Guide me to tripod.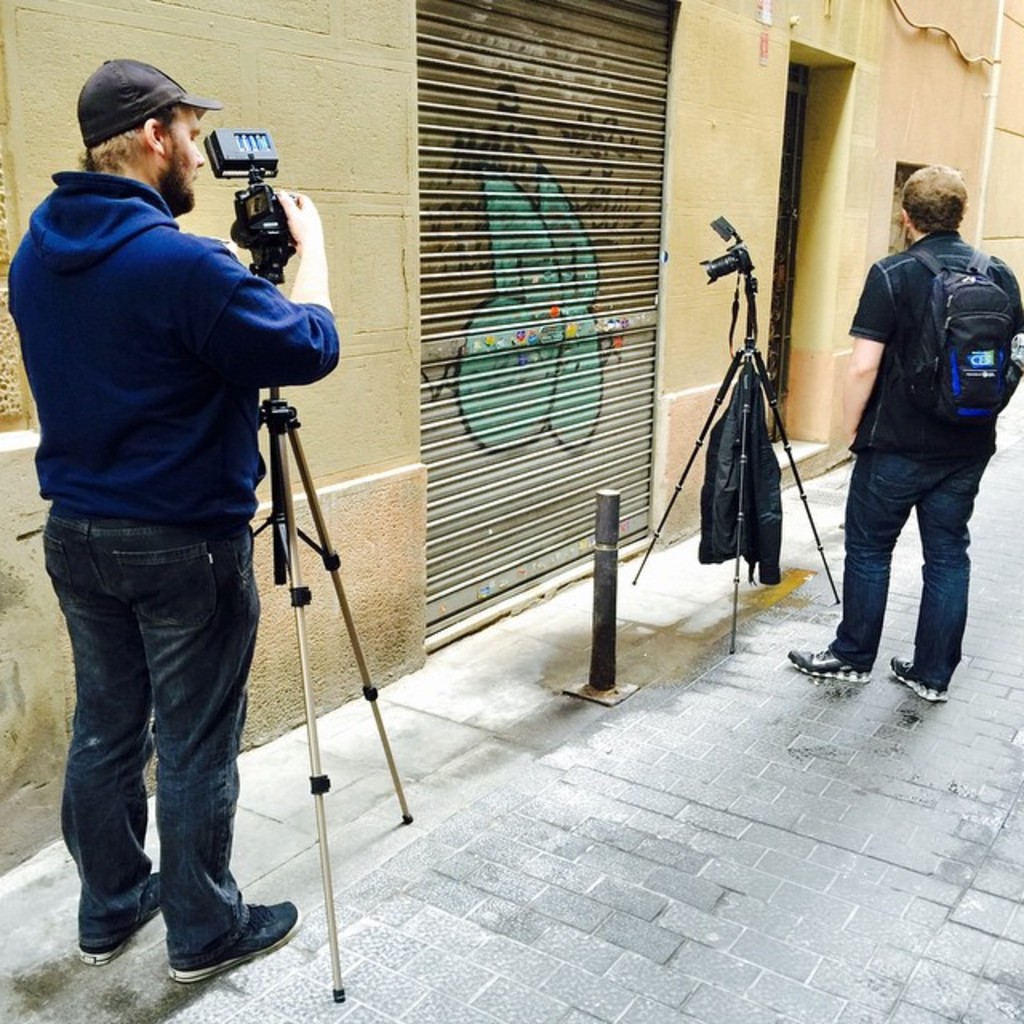
Guidance: x1=630 y1=274 x2=838 y2=656.
